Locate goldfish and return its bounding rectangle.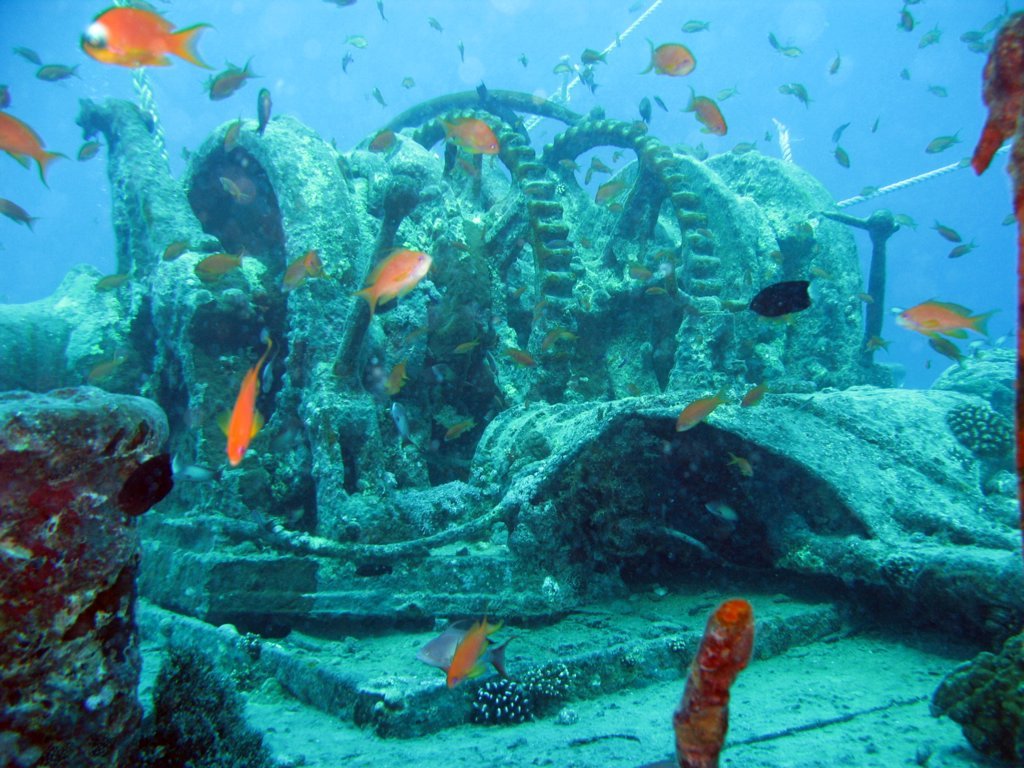
[164, 241, 192, 261].
